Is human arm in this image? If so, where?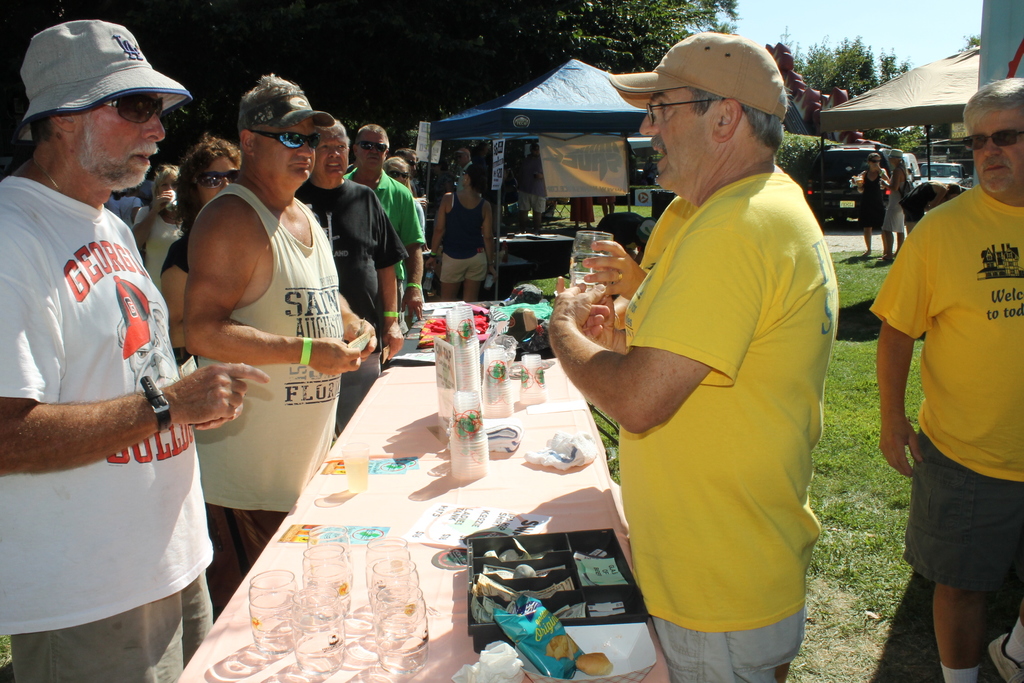
Yes, at detection(427, 185, 461, 254).
